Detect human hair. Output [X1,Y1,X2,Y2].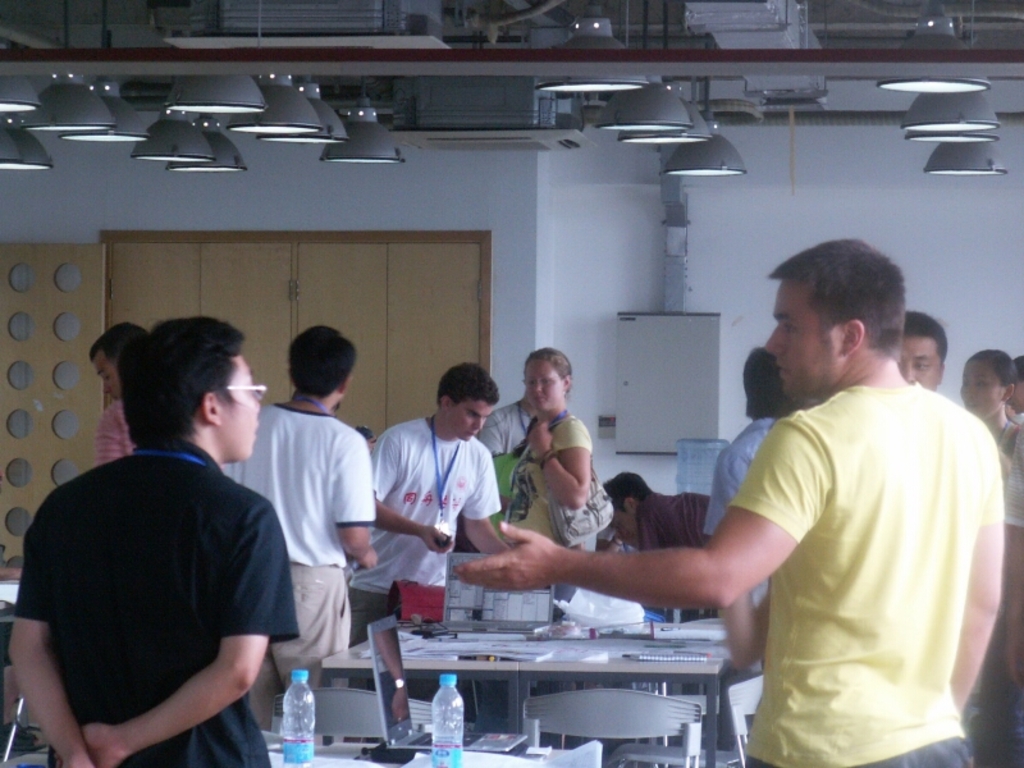
[744,339,803,416].
